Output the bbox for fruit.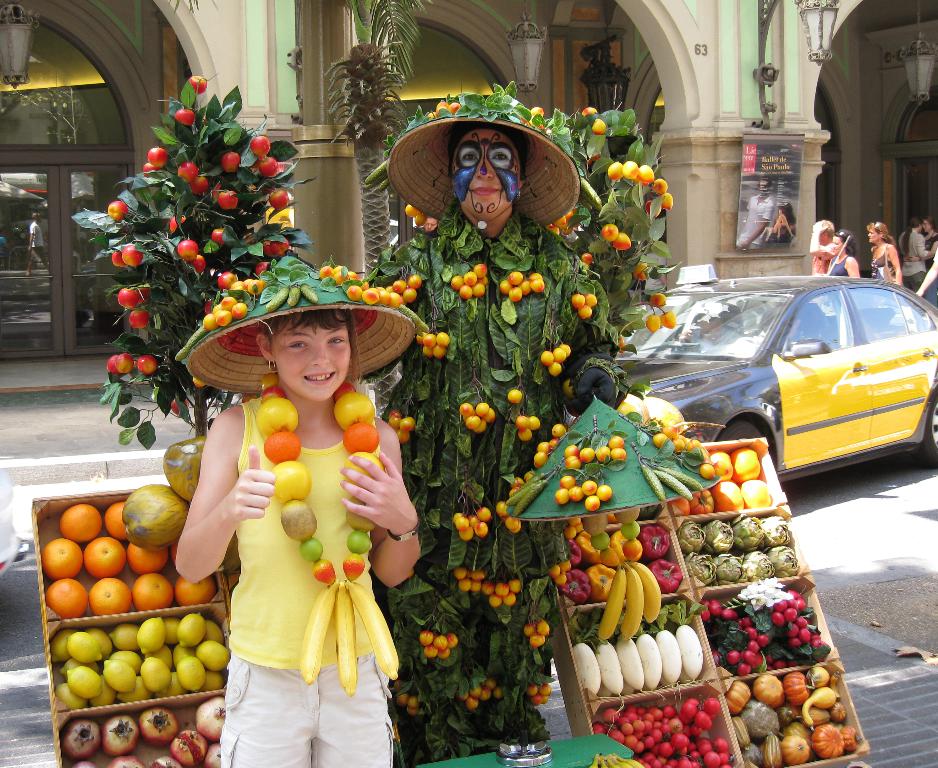
select_region(529, 636, 546, 647).
